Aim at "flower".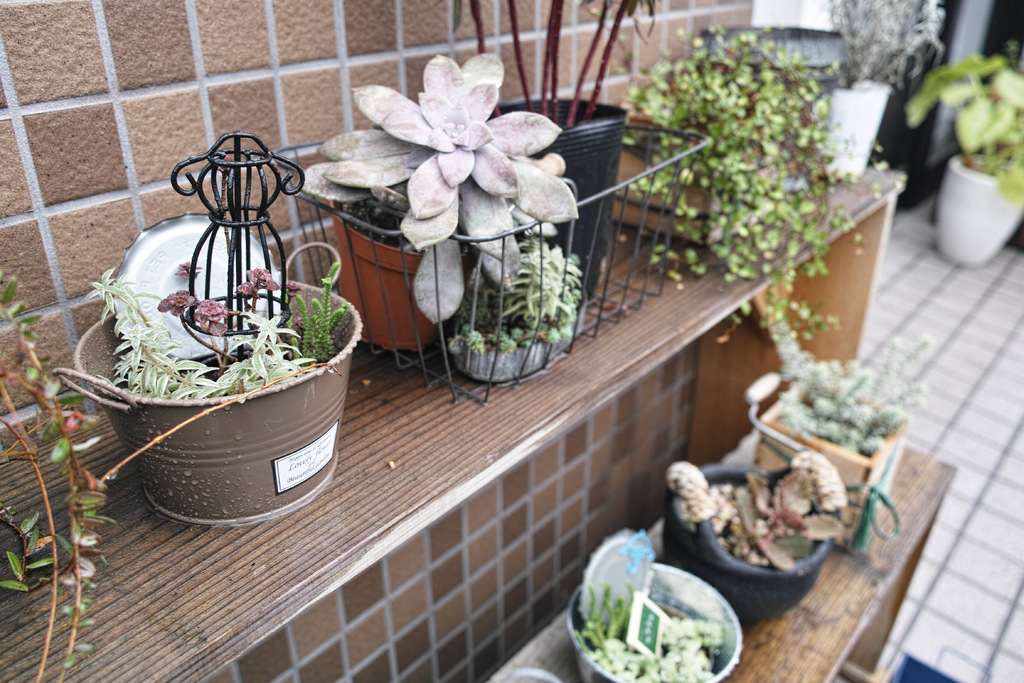
Aimed at (left=185, top=291, right=243, bottom=342).
